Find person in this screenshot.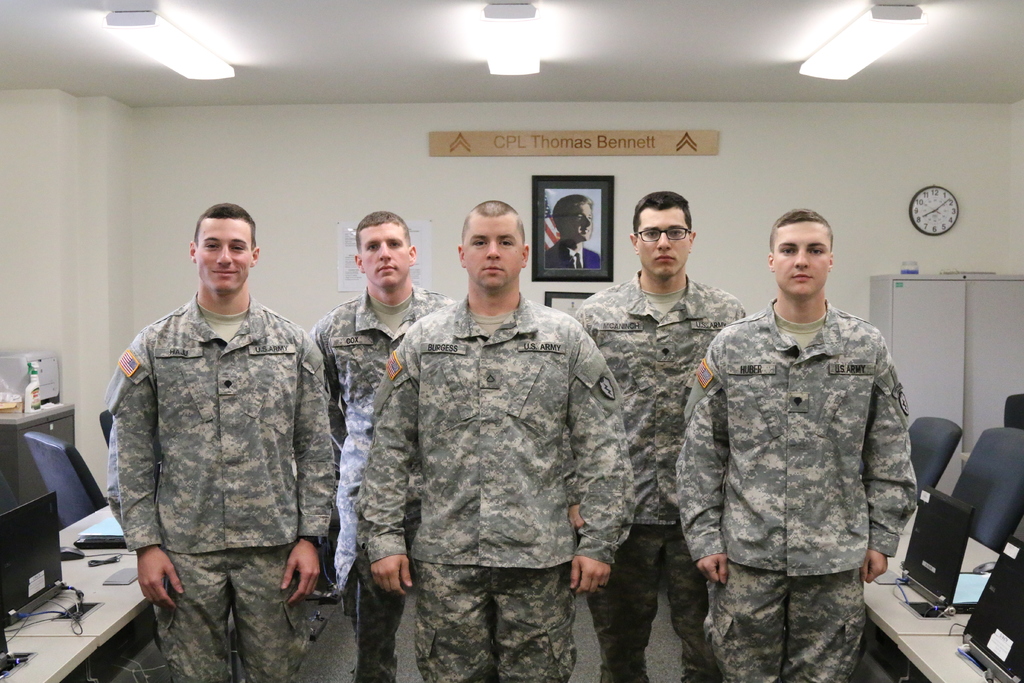
The bounding box for person is locate(312, 210, 460, 646).
